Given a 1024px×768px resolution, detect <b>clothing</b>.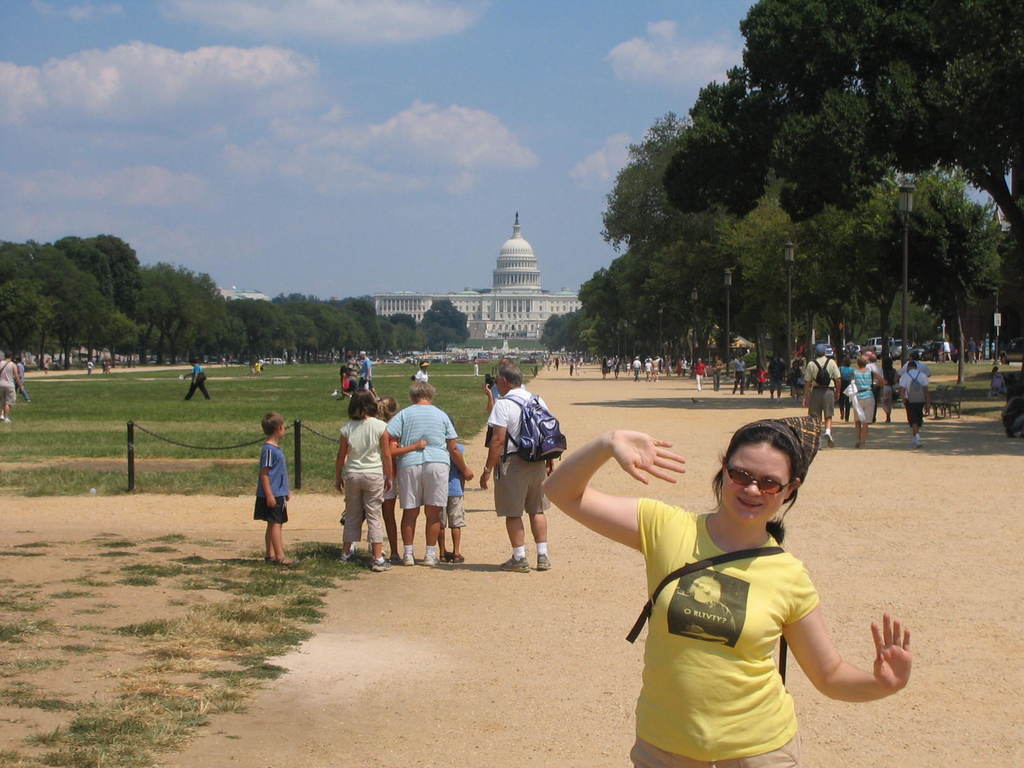
800:353:842:424.
